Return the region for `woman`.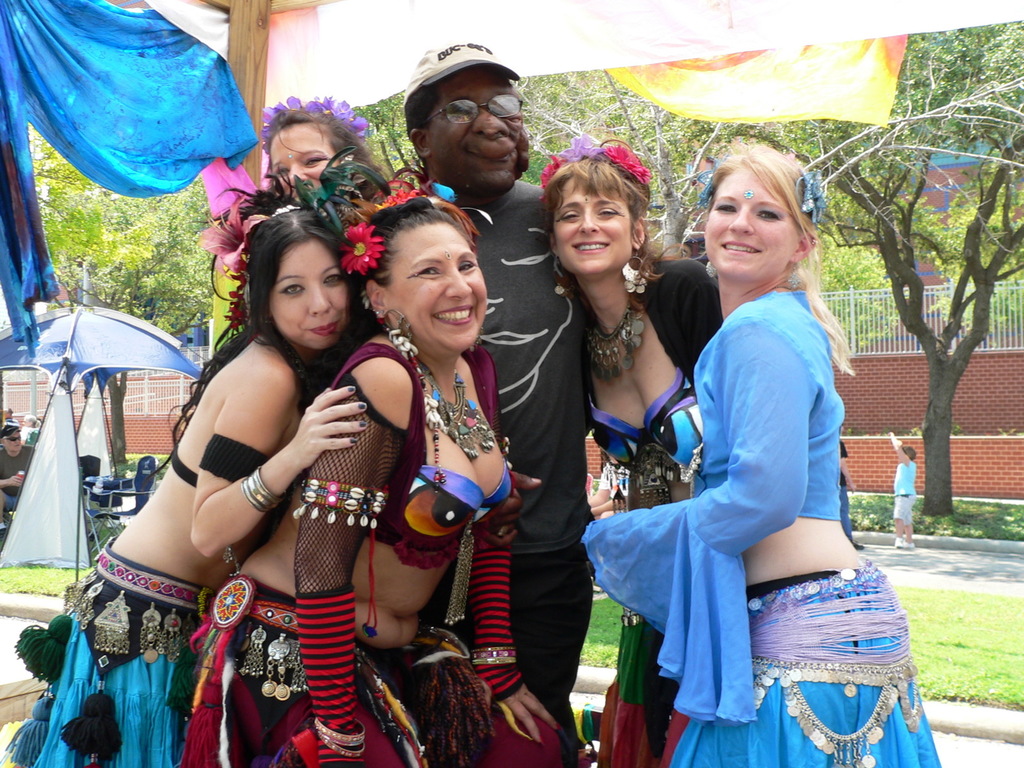
[259,107,392,199].
